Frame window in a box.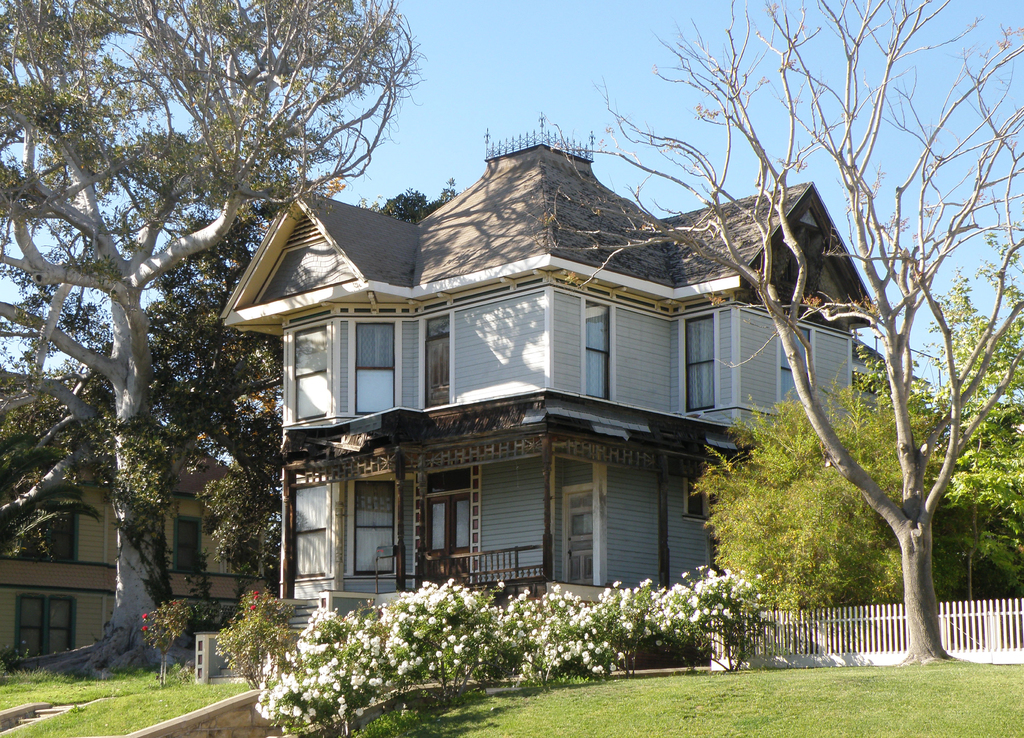
(x1=17, y1=592, x2=79, y2=661).
